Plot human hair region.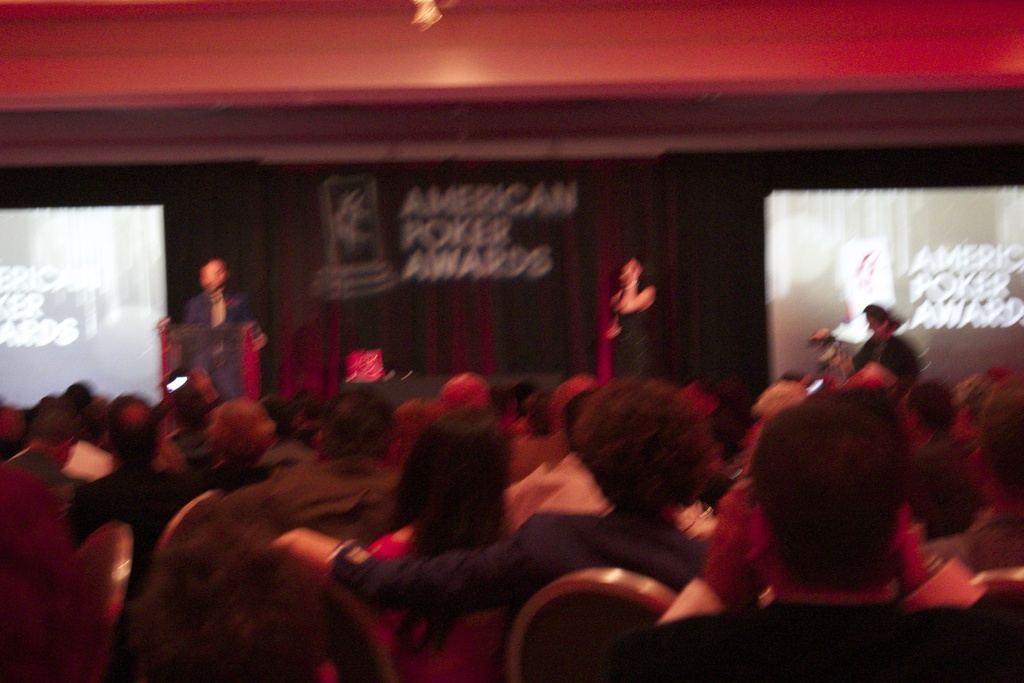
Plotted at [749,396,915,589].
